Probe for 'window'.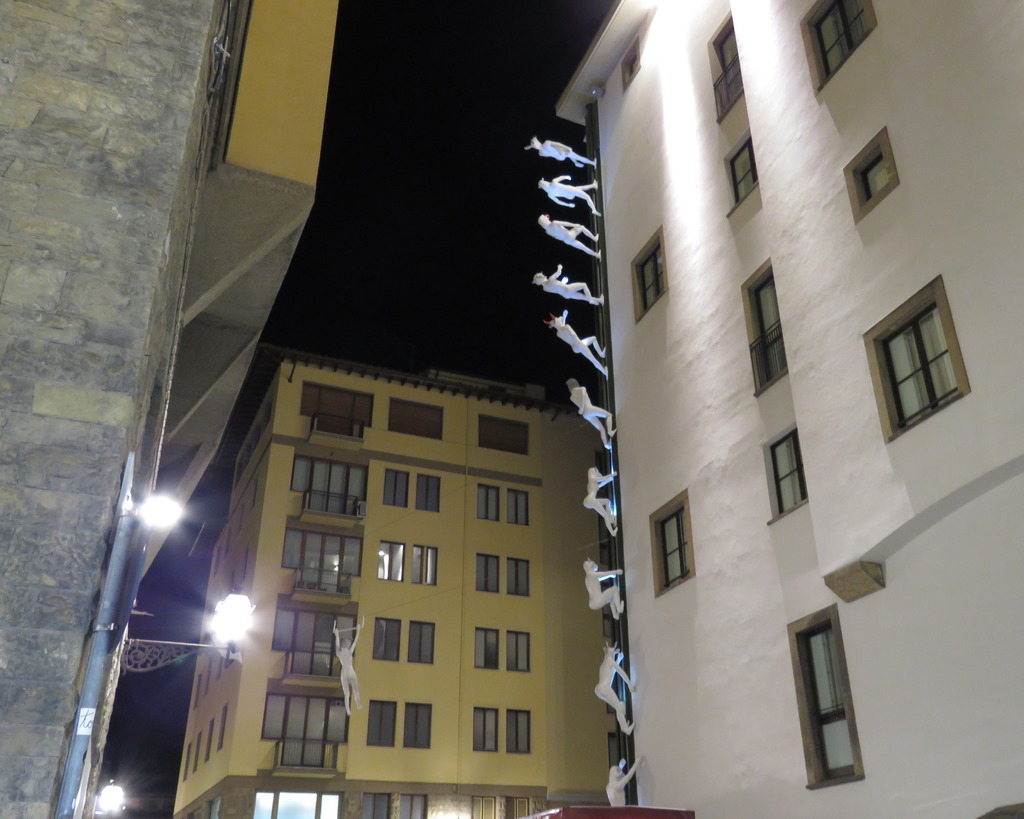
Probe result: {"x1": 255, "y1": 482, "x2": 256, "y2": 505}.
